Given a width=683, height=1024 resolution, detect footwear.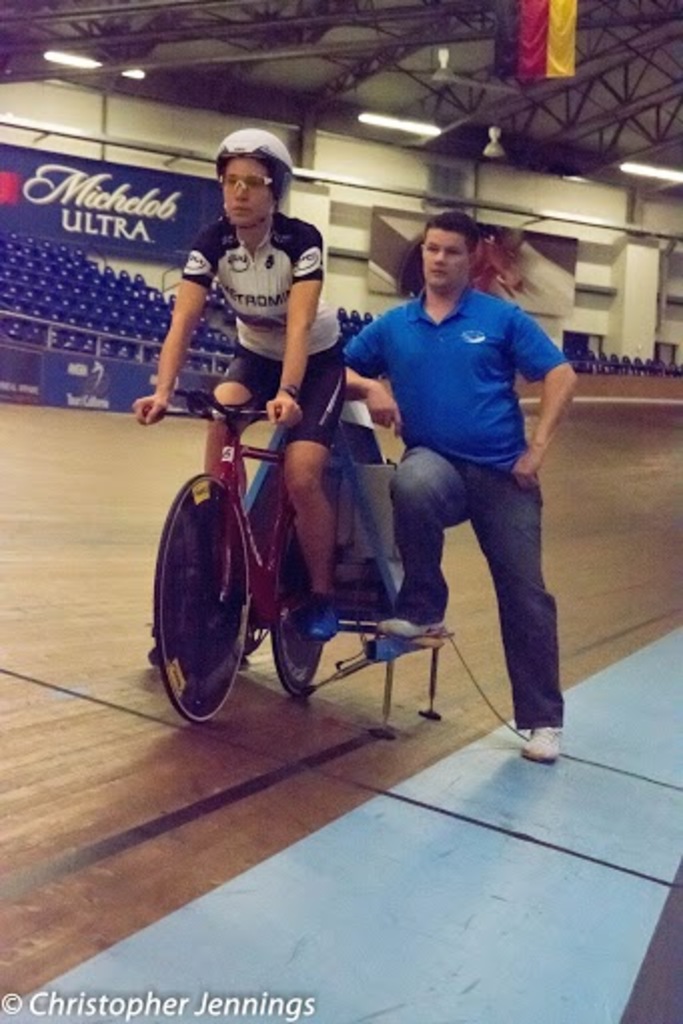
pyautogui.locateOnScreen(515, 701, 579, 770).
